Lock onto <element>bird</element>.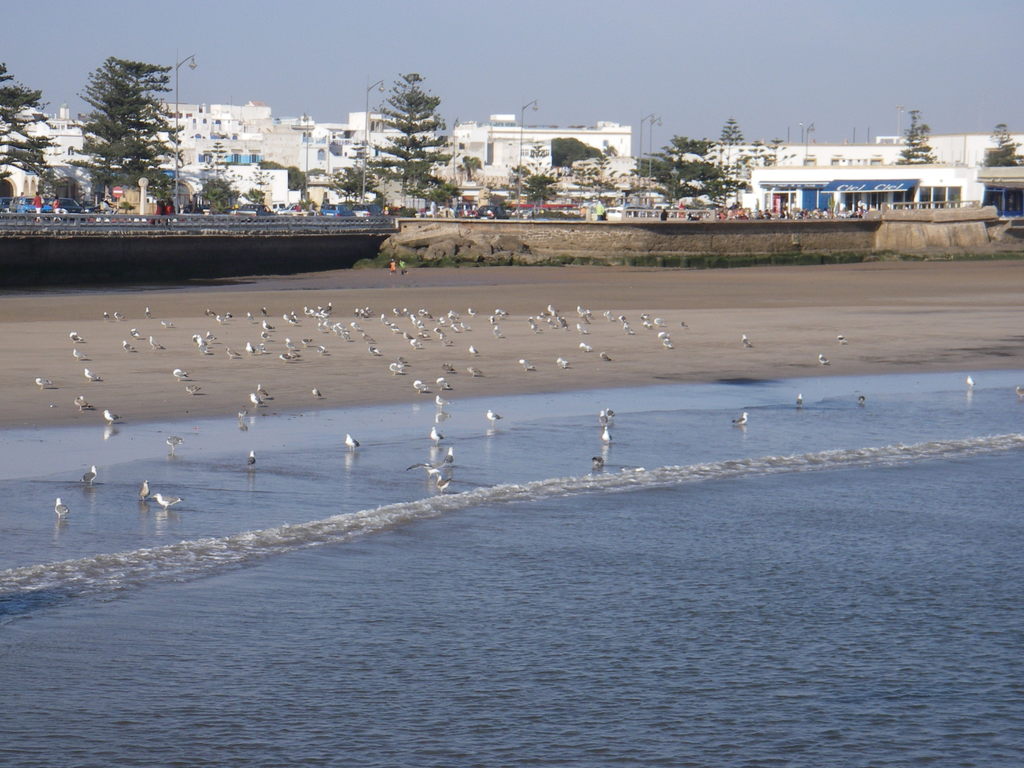
Locked: box=[224, 343, 243, 362].
